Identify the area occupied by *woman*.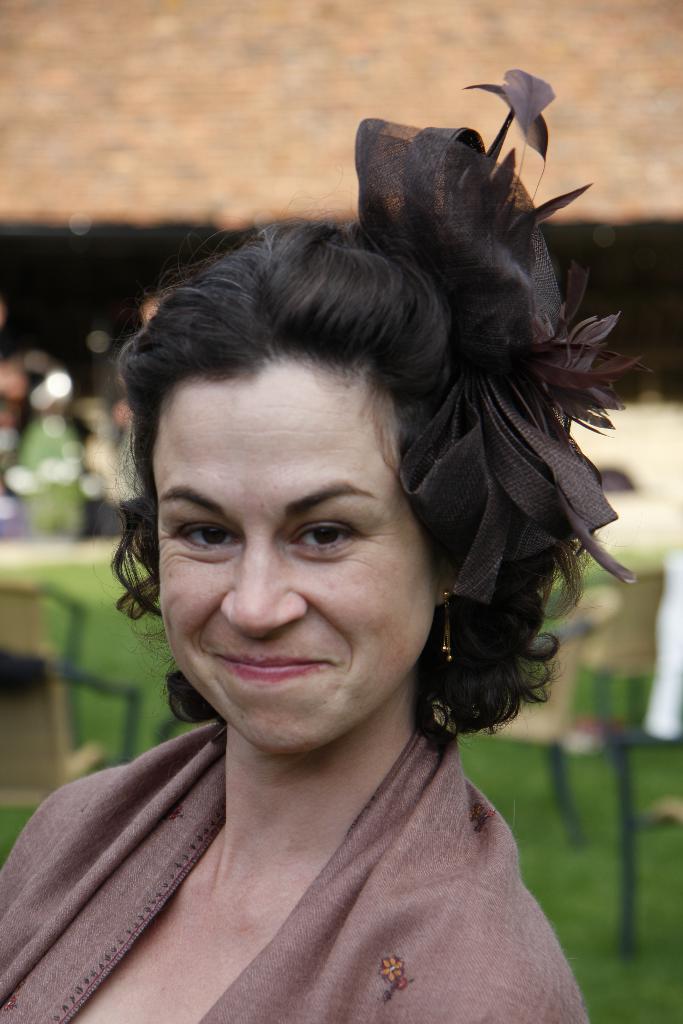
Area: [0,218,630,1023].
